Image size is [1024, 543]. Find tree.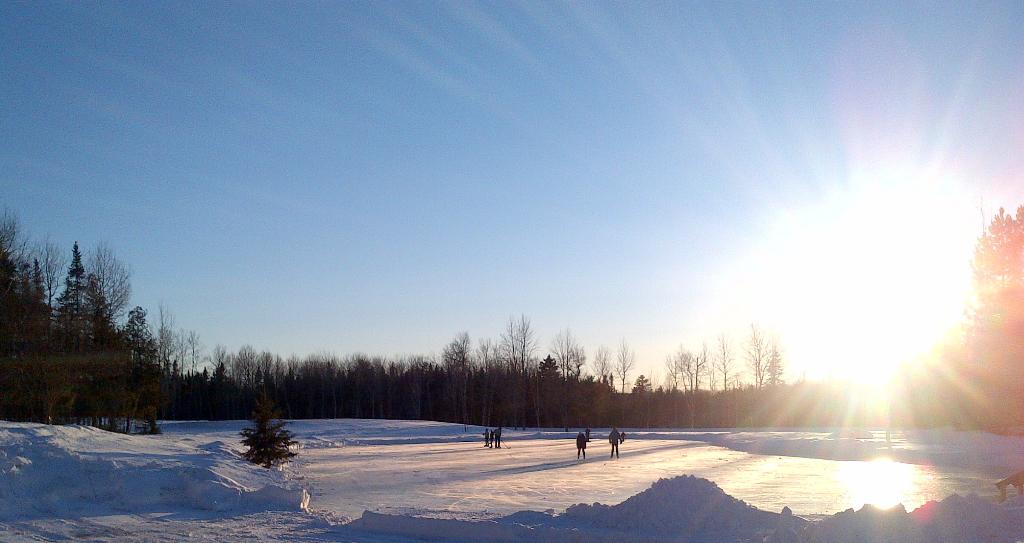
[38,221,156,429].
